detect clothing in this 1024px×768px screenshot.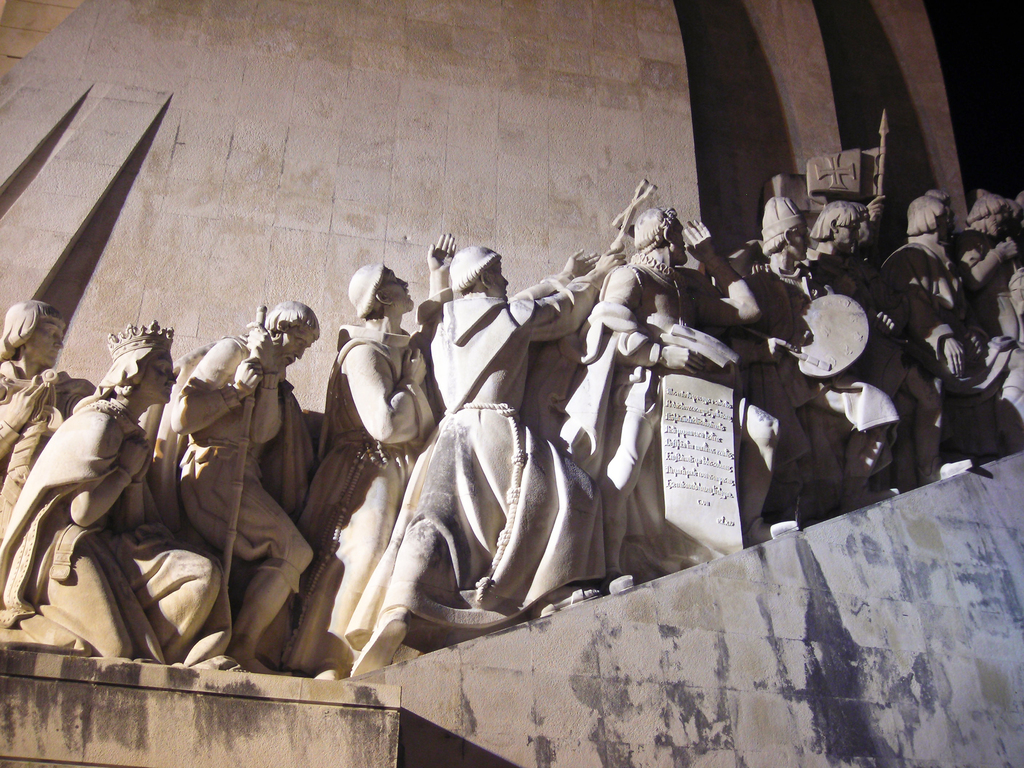
Detection: Rect(0, 388, 225, 658).
